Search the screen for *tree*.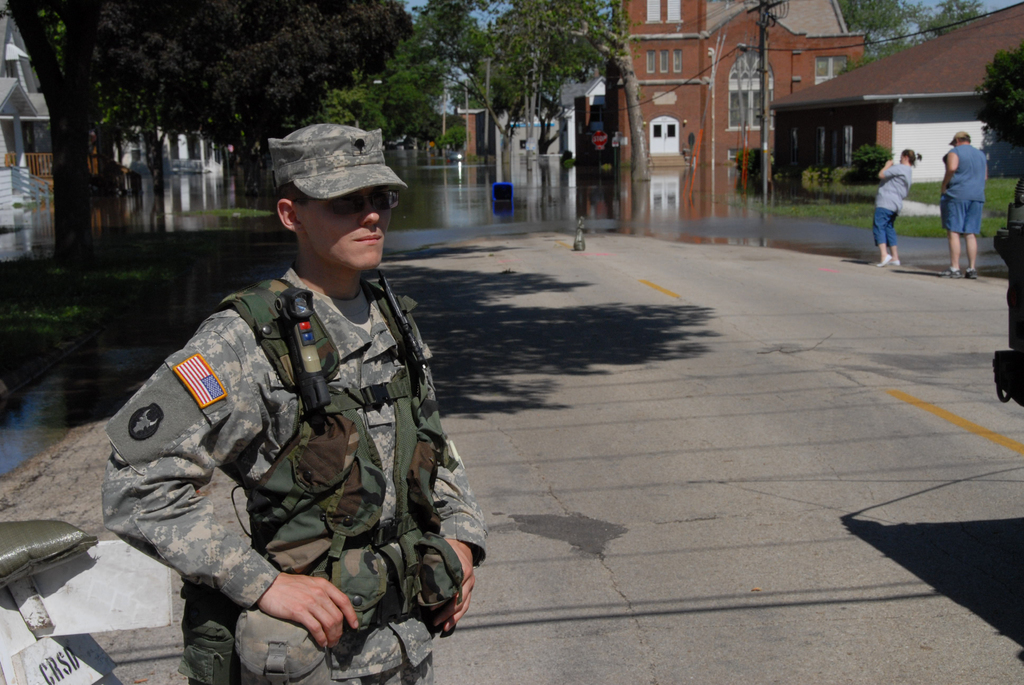
Found at bbox=(912, 0, 992, 28).
